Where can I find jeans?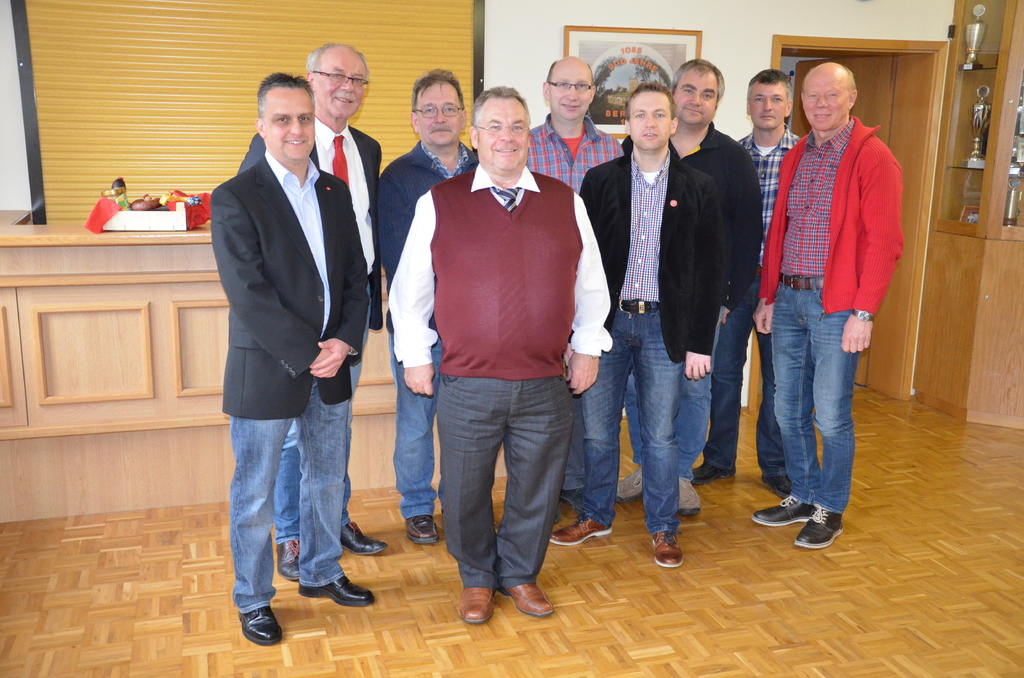
You can find it at box(623, 349, 707, 481).
